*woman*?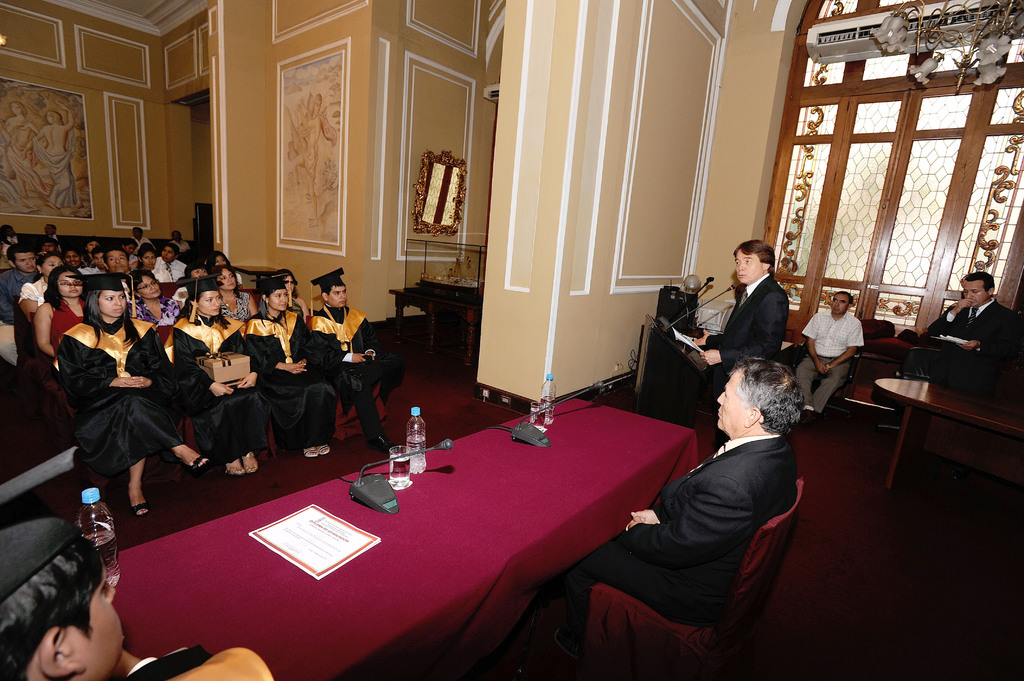
region(32, 266, 90, 364)
